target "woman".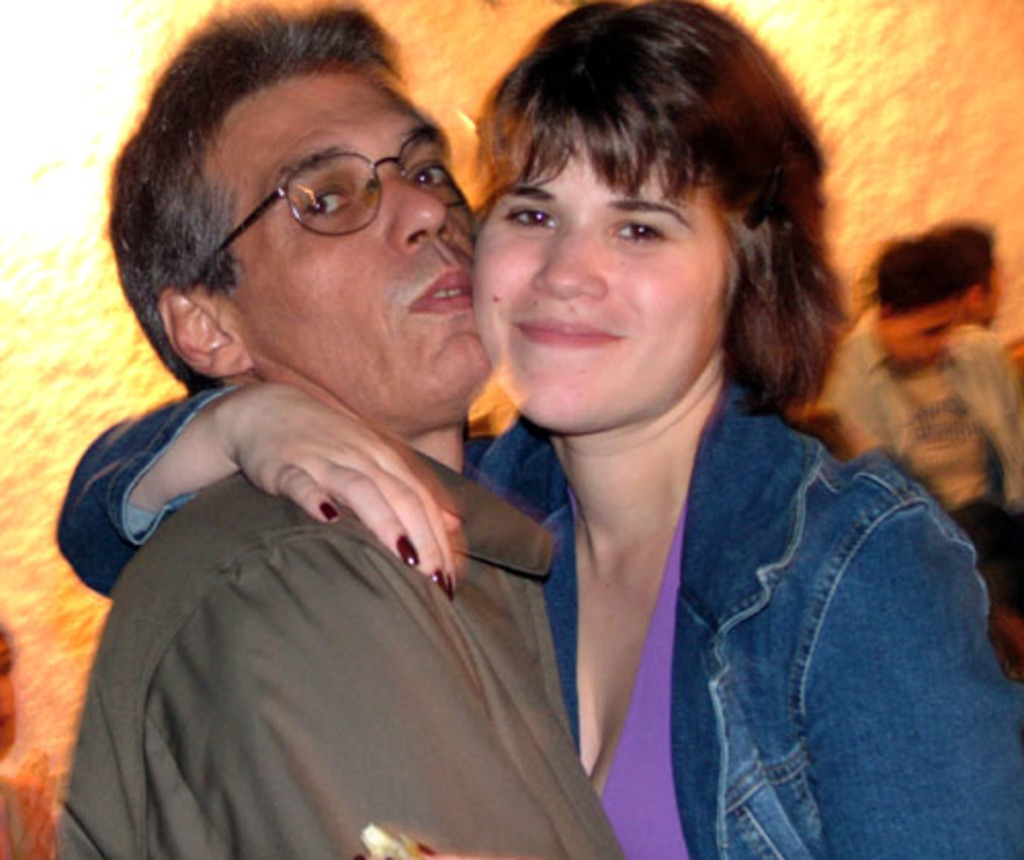
Target region: bbox=(53, 0, 1022, 858).
